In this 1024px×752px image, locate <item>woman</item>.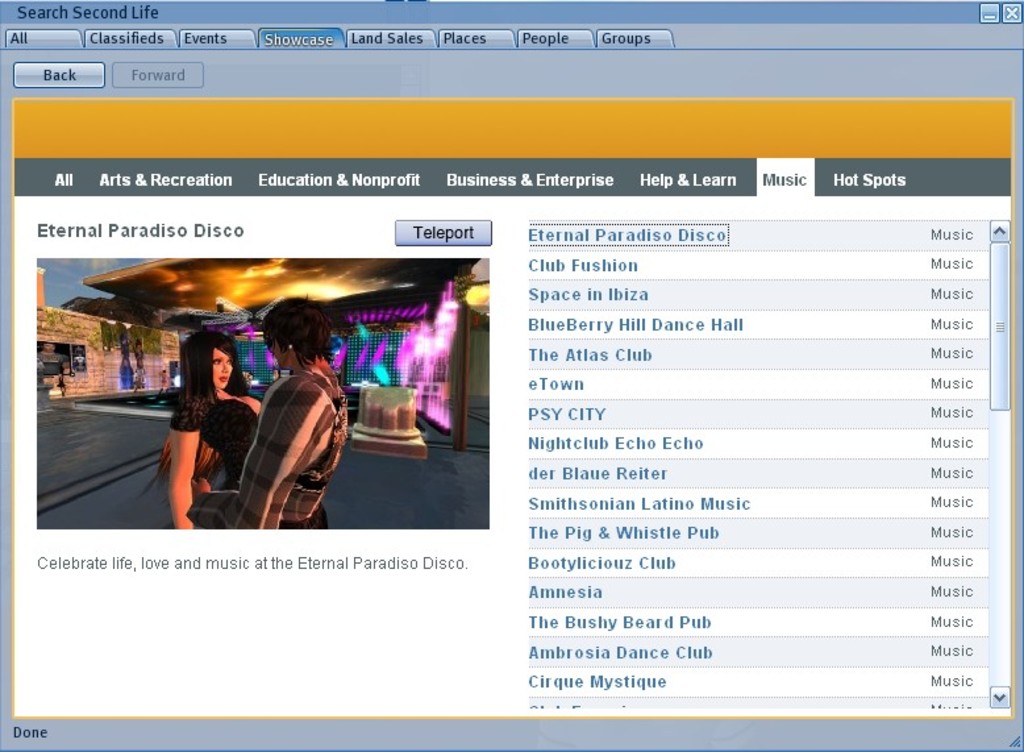
Bounding box: 151,329,241,531.
